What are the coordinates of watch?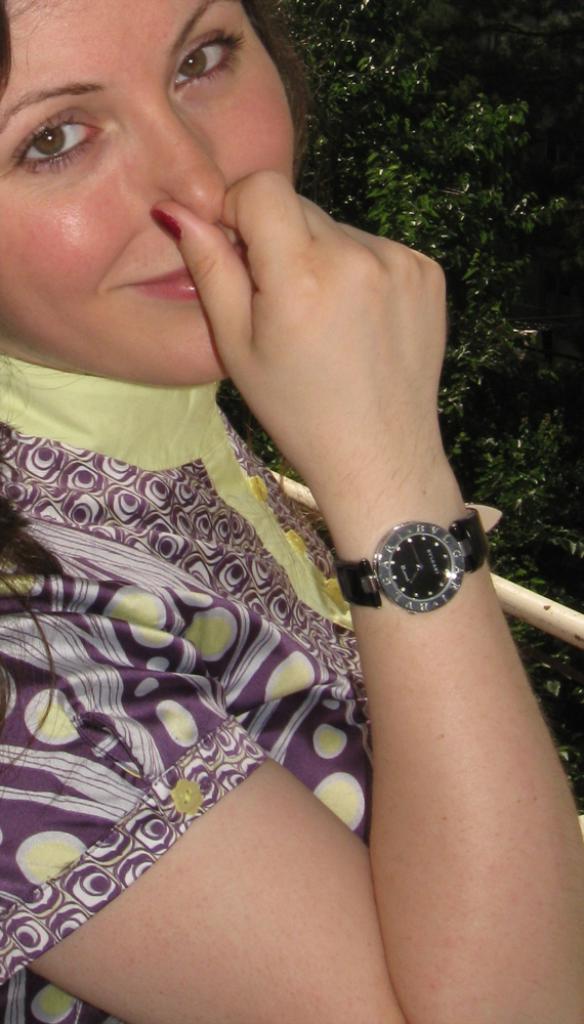
BBox(330, 513, 496, 629).
